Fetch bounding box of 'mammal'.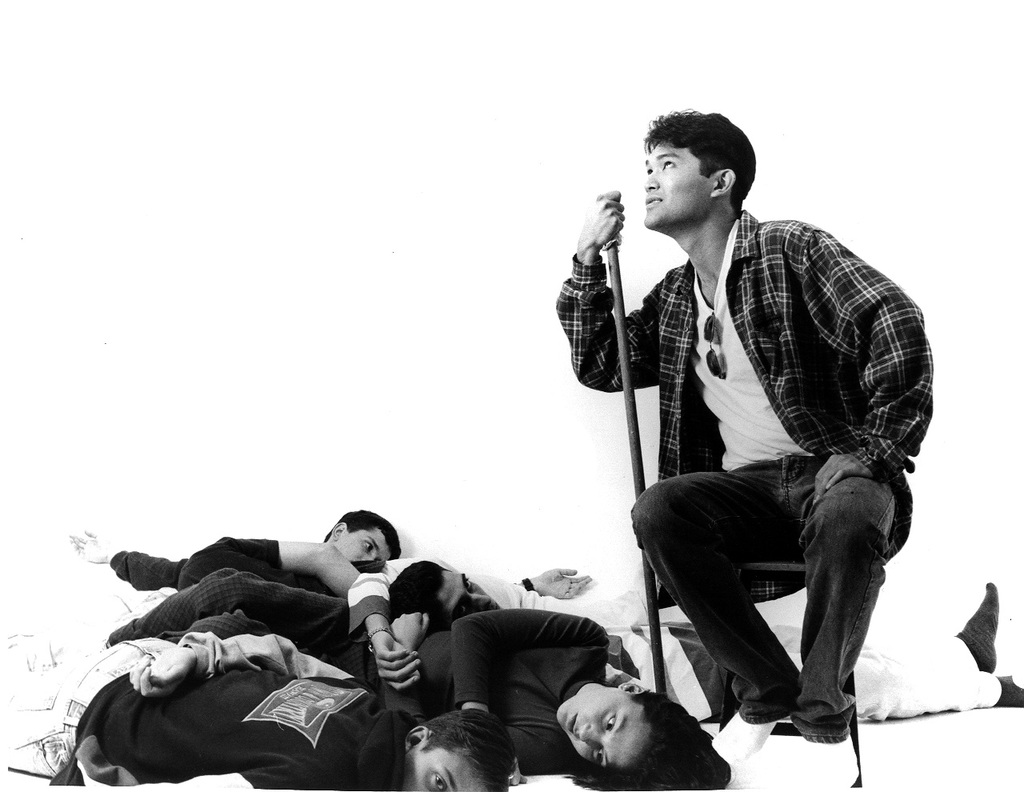
Bbox: l=564, t=149, r=949, b=721.
